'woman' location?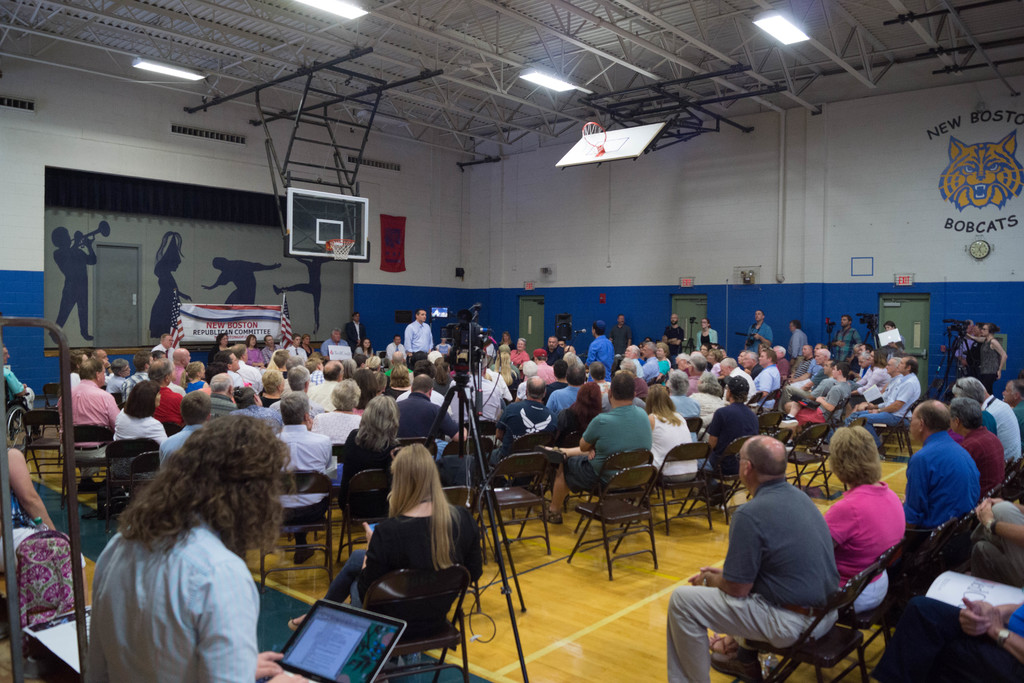
[x1=839, y1=346, x2=893, y2=411]
